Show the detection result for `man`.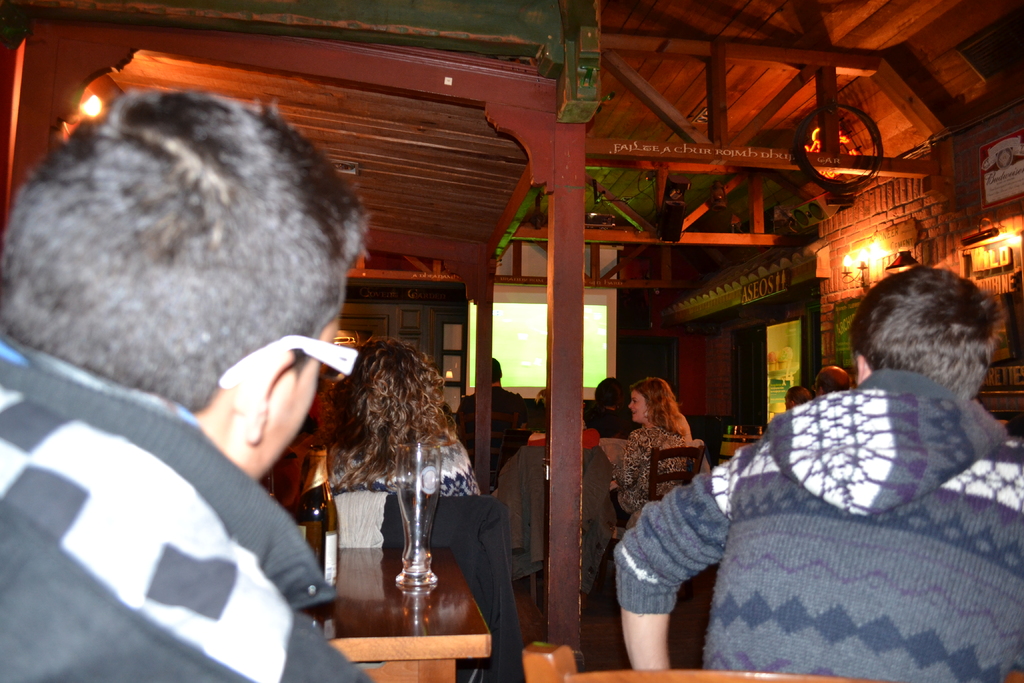
(left=460, top=349, right=552, bottom=497).
